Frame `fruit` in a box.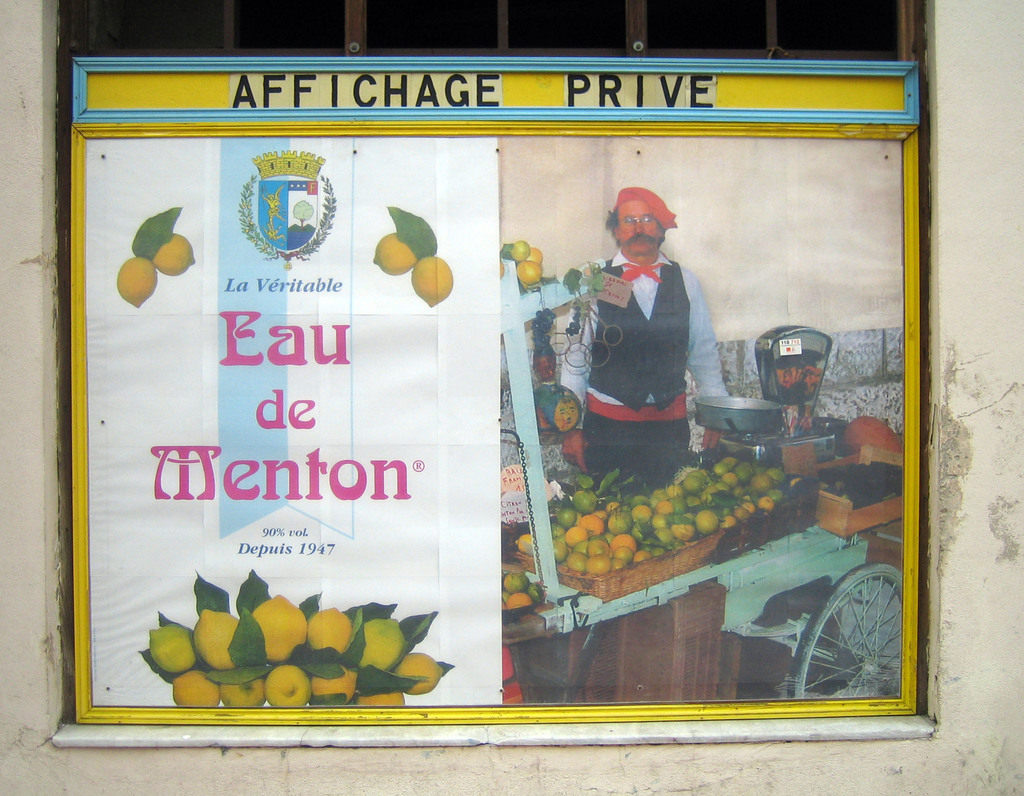
361 677 404 714.
